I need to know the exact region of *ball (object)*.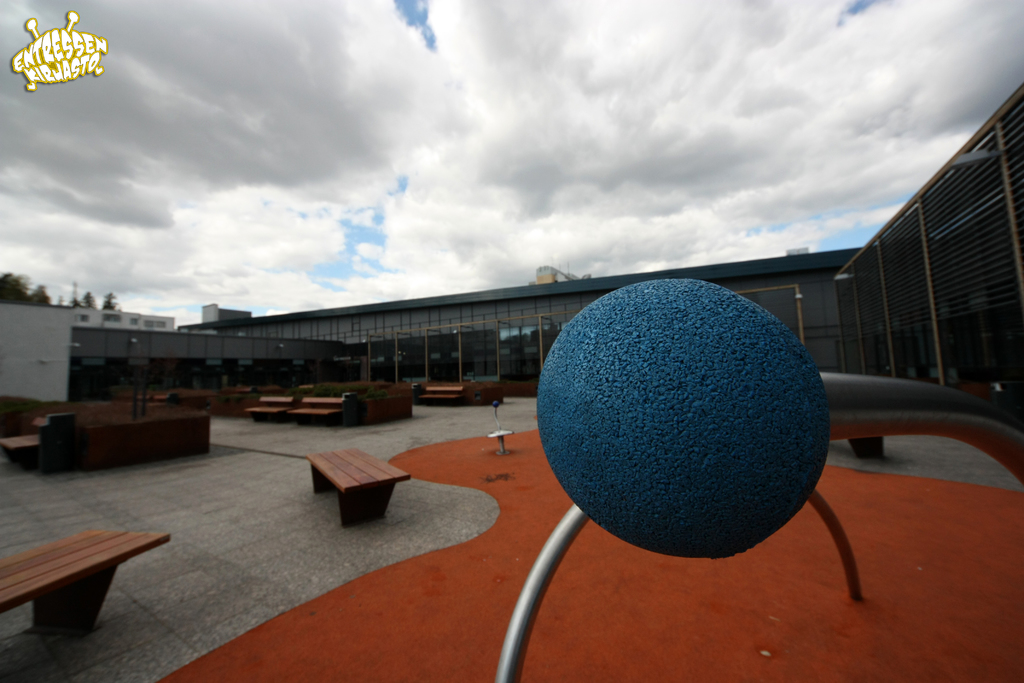
Region: rect(534, 273, 833, 558).
